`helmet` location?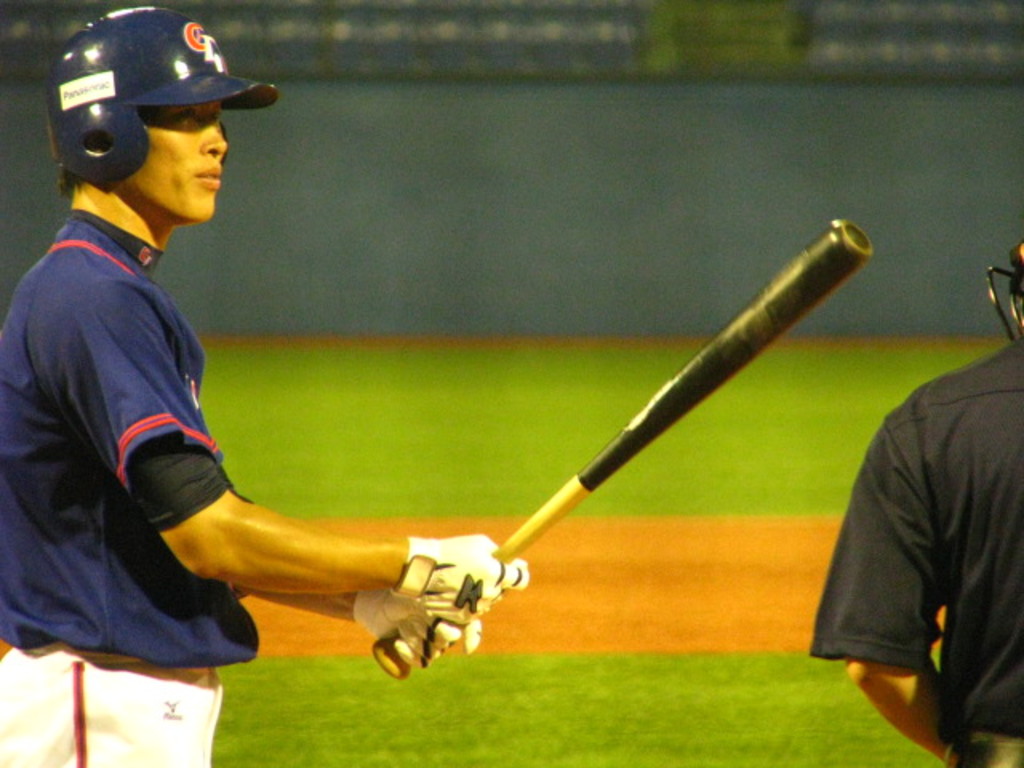
[40, 6, 280, 197]
